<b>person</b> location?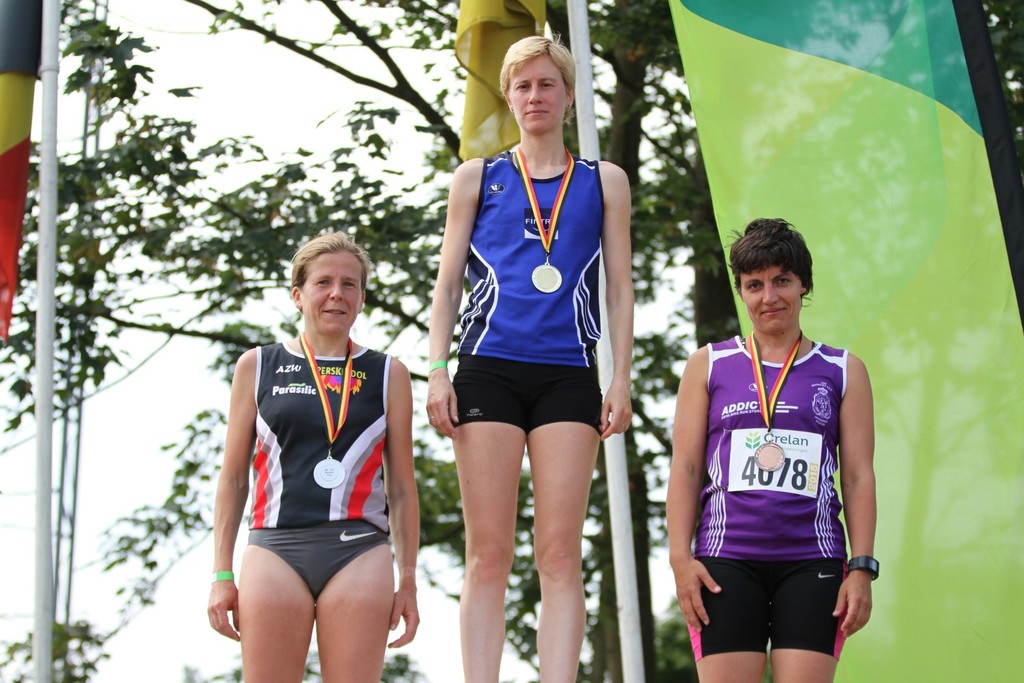
666/215/881/682
